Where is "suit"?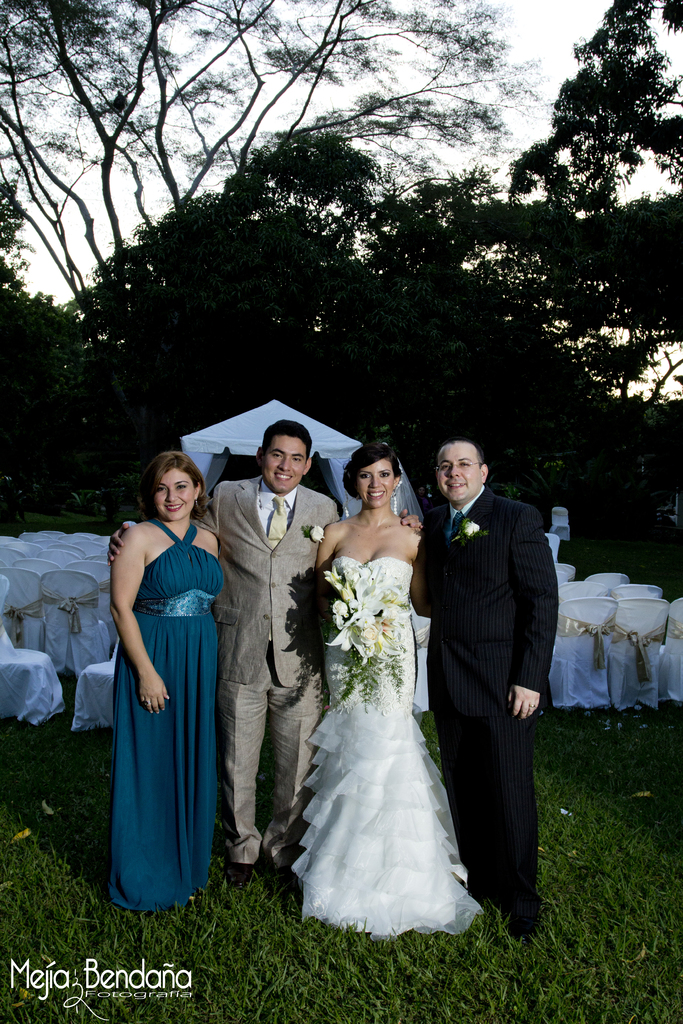
(124,477,335,863).
